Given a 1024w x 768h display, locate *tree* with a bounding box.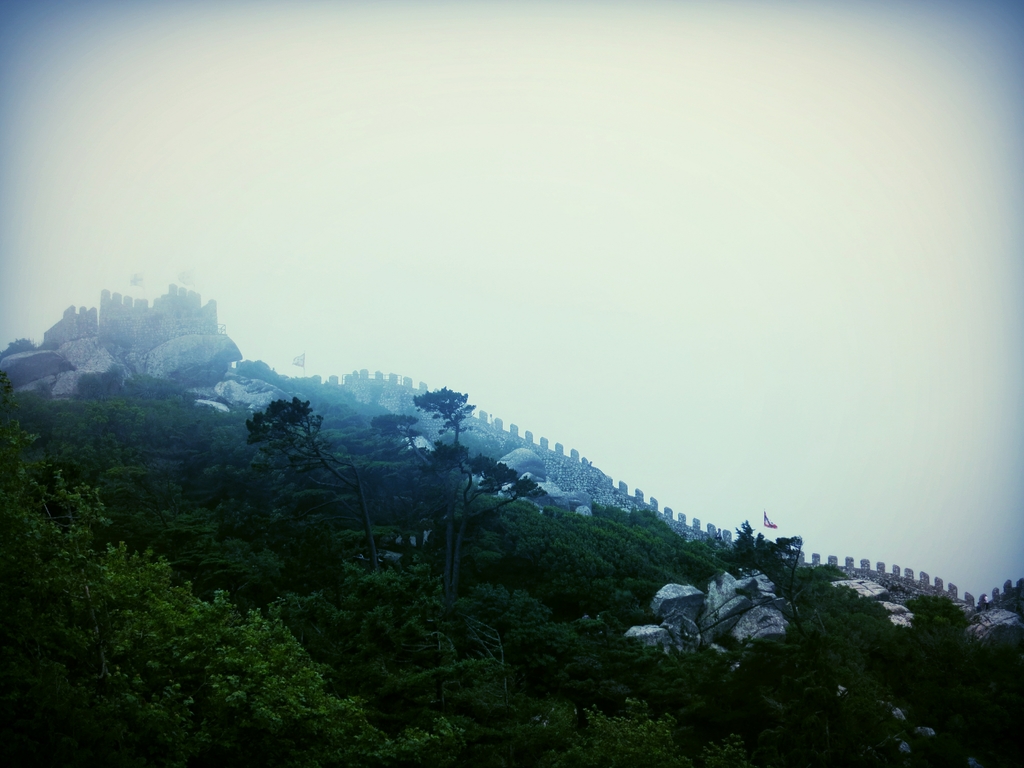
Located: detection(0, 474, 438, 767).
